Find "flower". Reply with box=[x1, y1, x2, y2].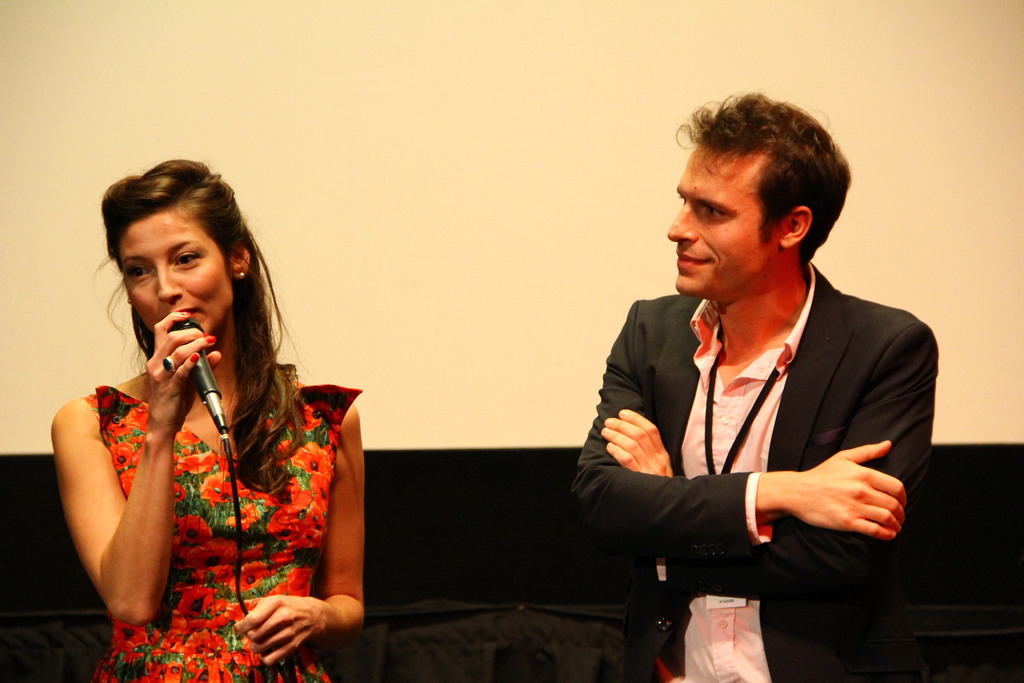
box=[189, 477, 227, 509].
